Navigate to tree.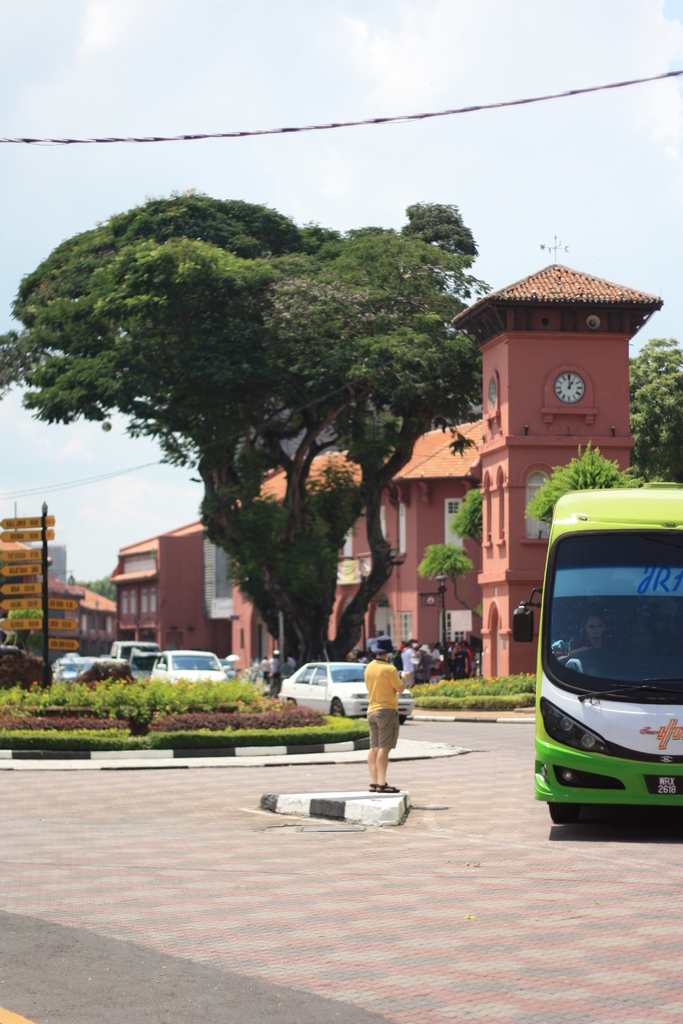
Navigation target: (left=630, top=337, right=682, bottom=483).
